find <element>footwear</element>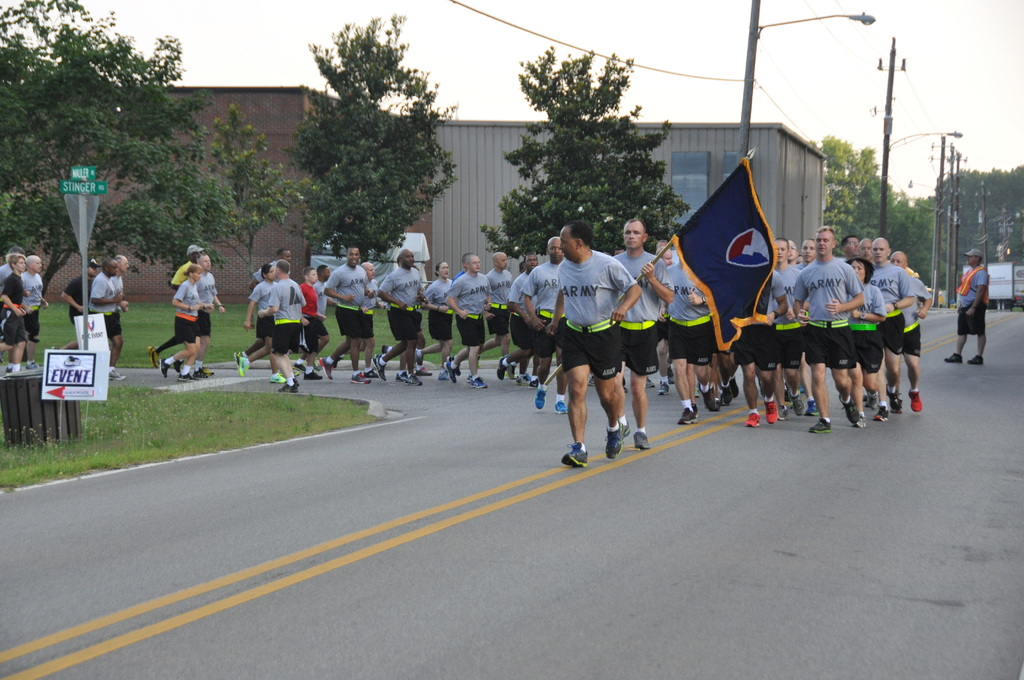
BBox(509, 364, 513, 376)
